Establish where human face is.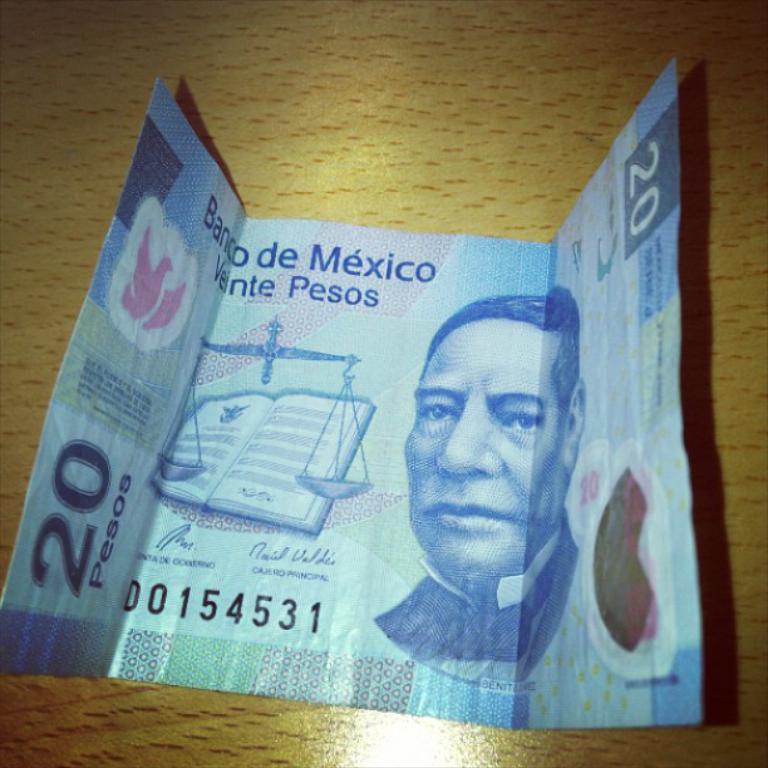
Established at box(403, 315, 575, 580).
